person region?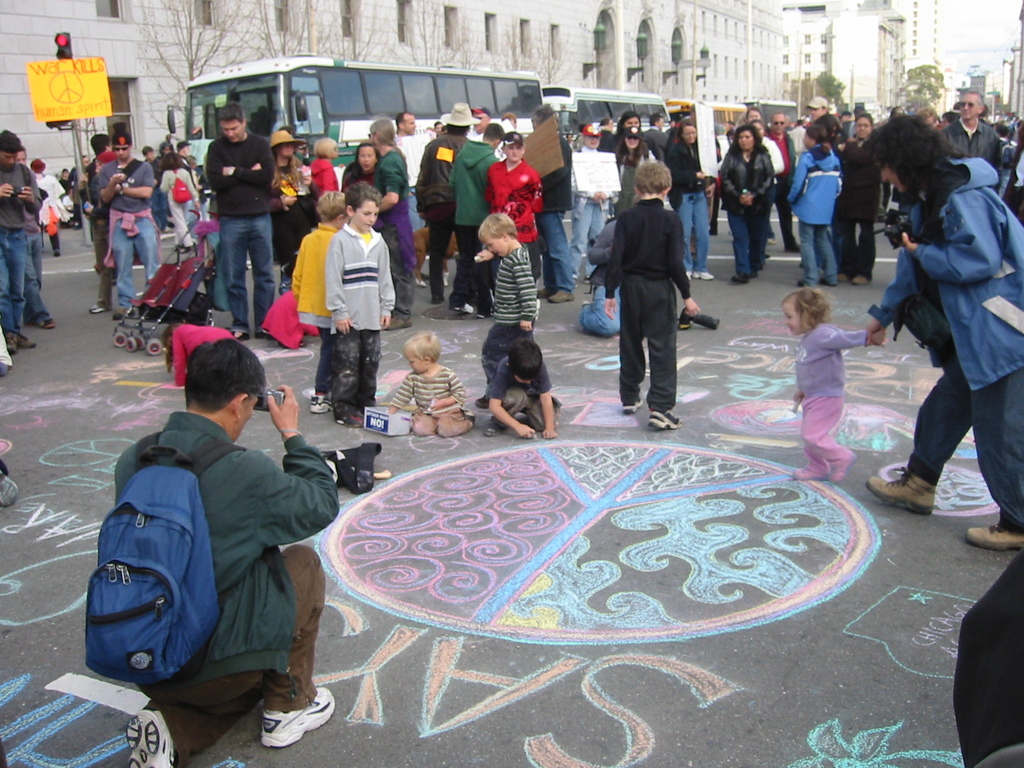
l=476, t=211, r=535, b=409
